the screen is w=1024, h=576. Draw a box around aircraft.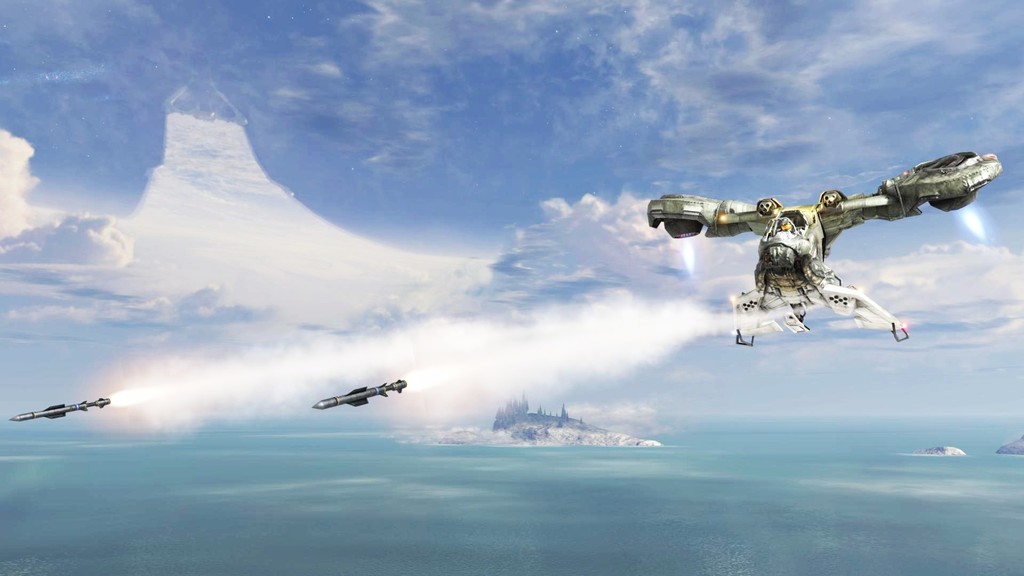
(662, 126, 993, 335).
